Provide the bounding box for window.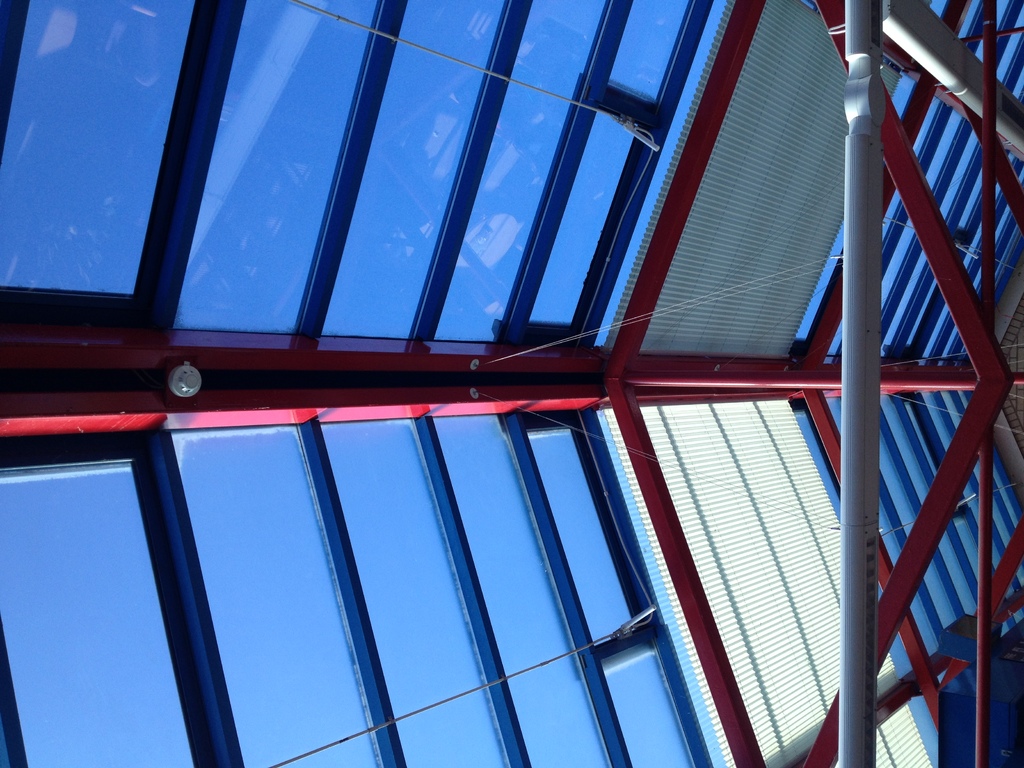
x1=323 y1=422 x2=504 y2=767.
